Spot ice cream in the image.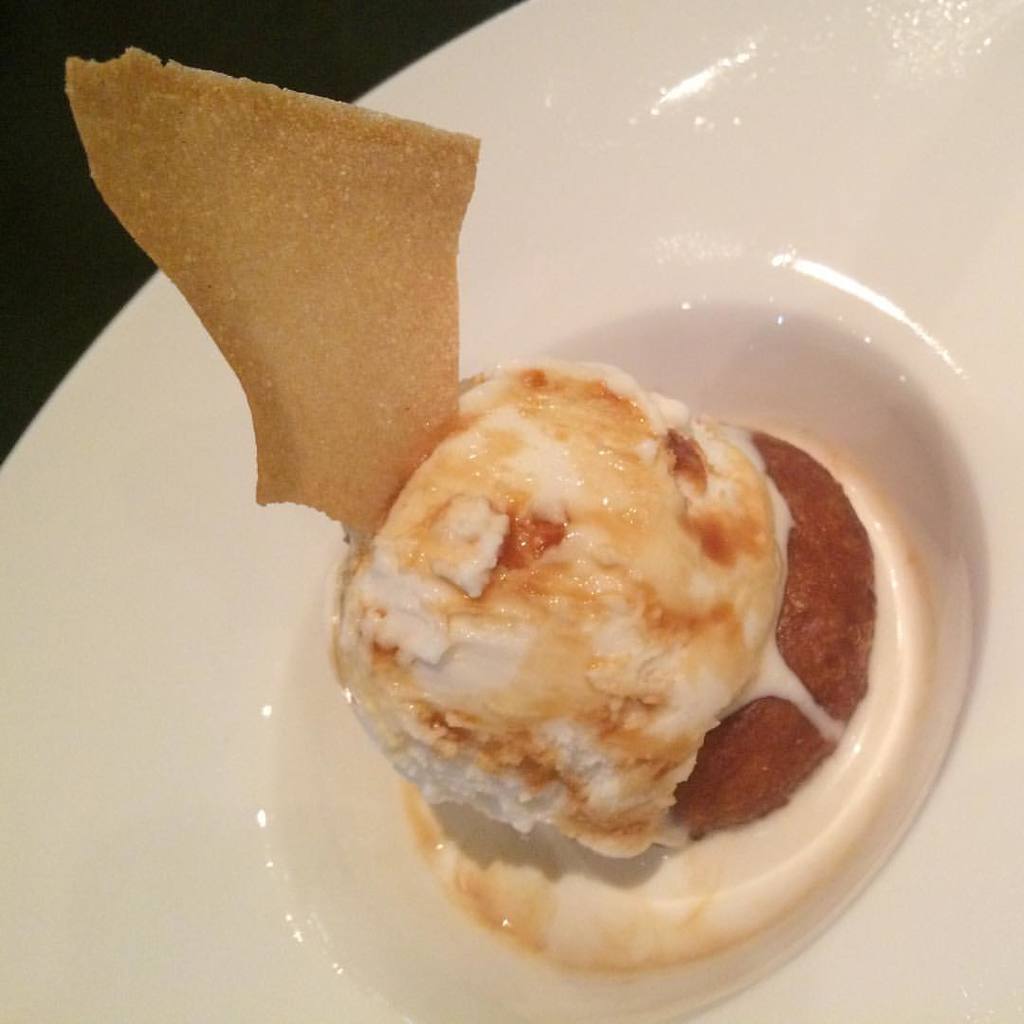
ice cream found at 317, 338, 870, 896.
